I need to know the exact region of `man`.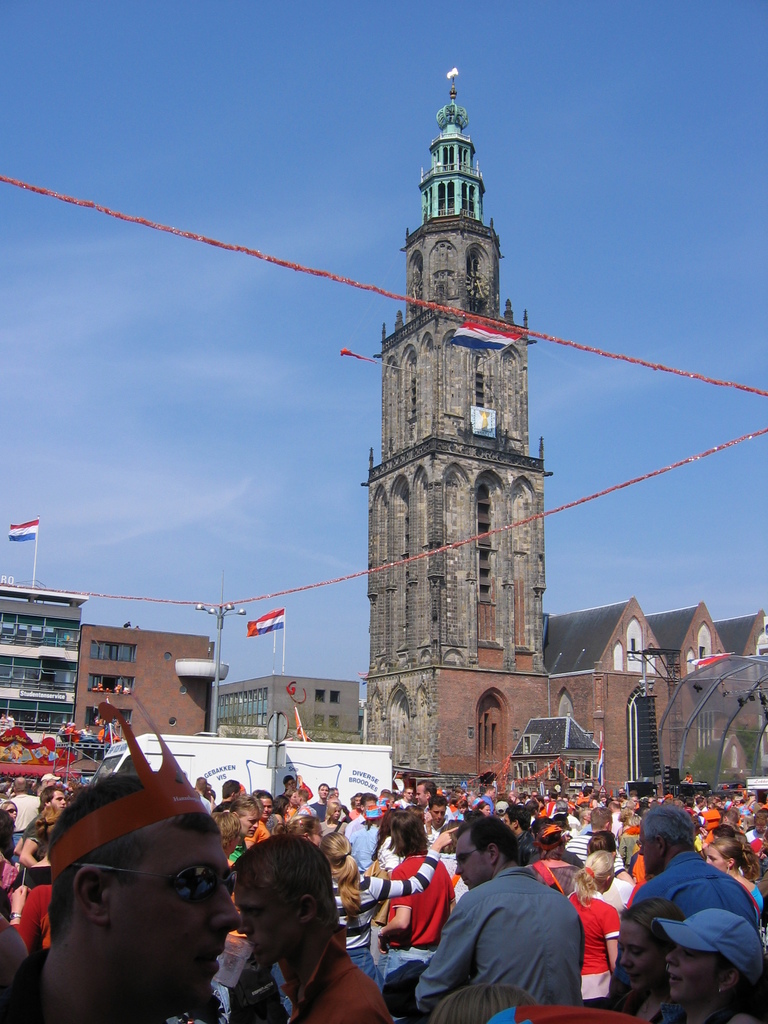
Region: [x1=424, y1=792, x2=442, y2=840].
